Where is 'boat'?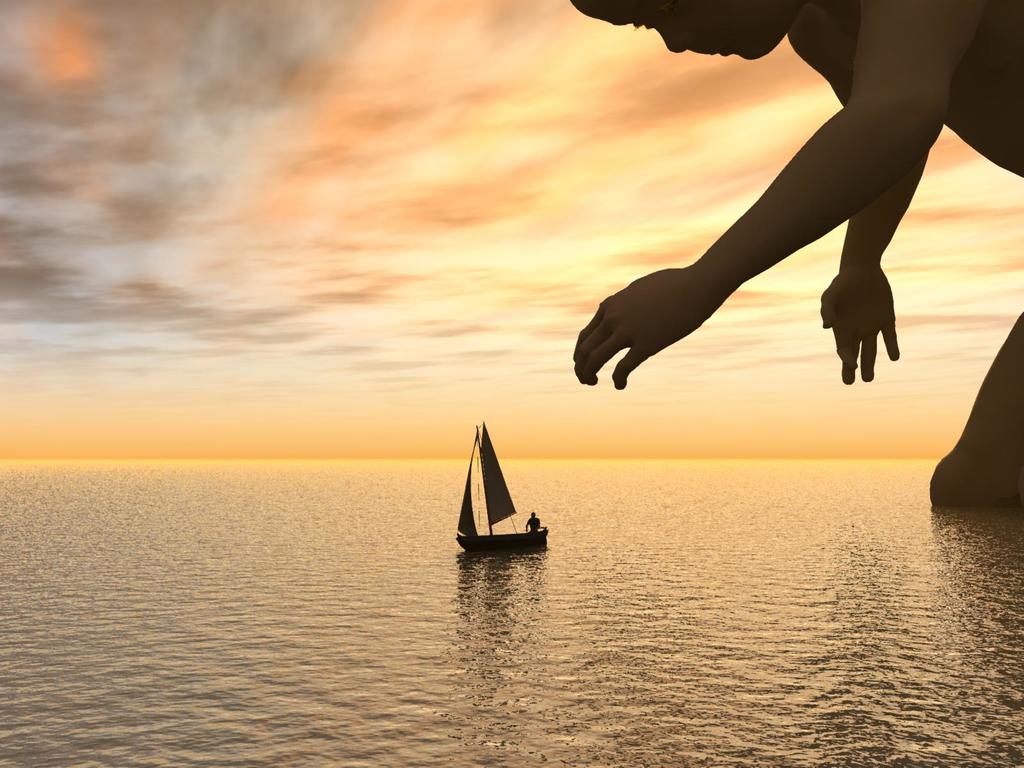
(445,426,554,575).
